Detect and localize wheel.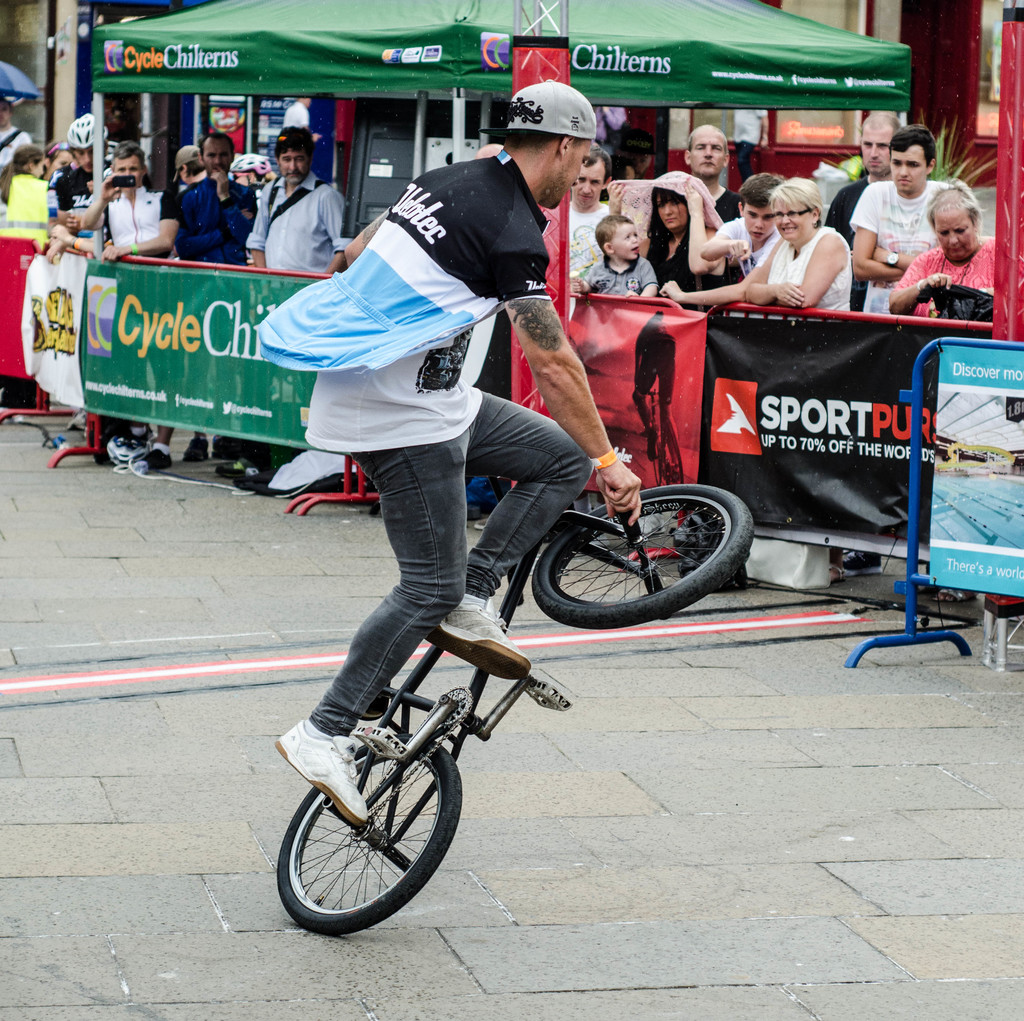
Localized at x1=531 y1=482 x2=753 y2=629.
